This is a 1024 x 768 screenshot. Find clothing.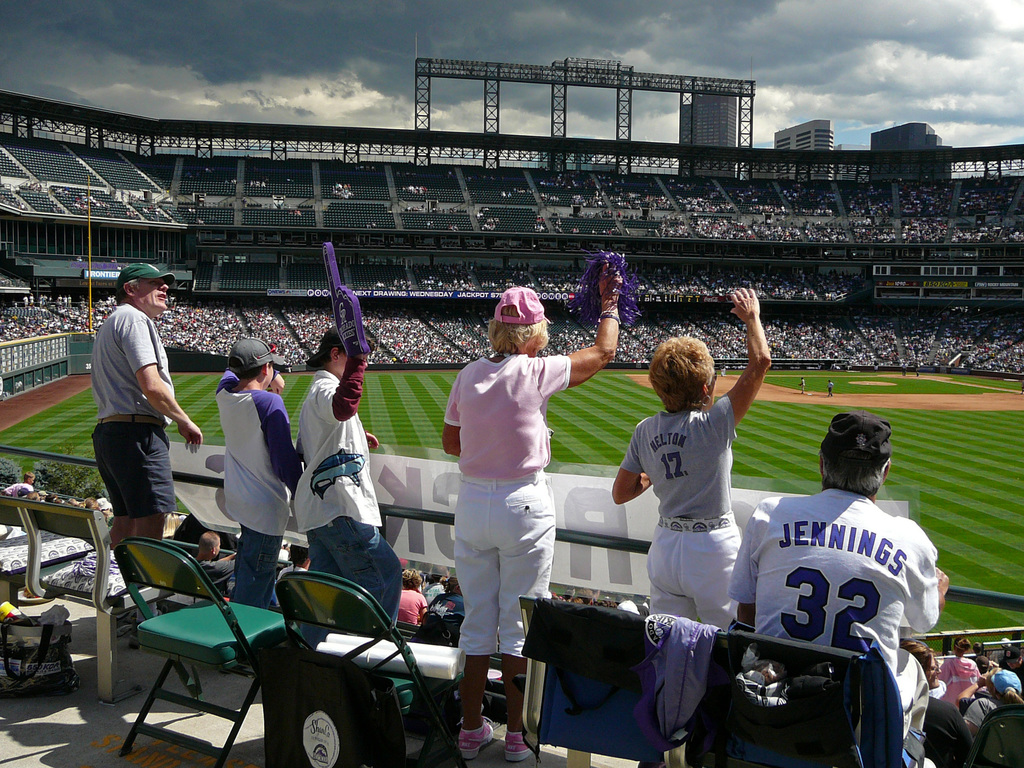
Bounding box: [211,368,308,610].
